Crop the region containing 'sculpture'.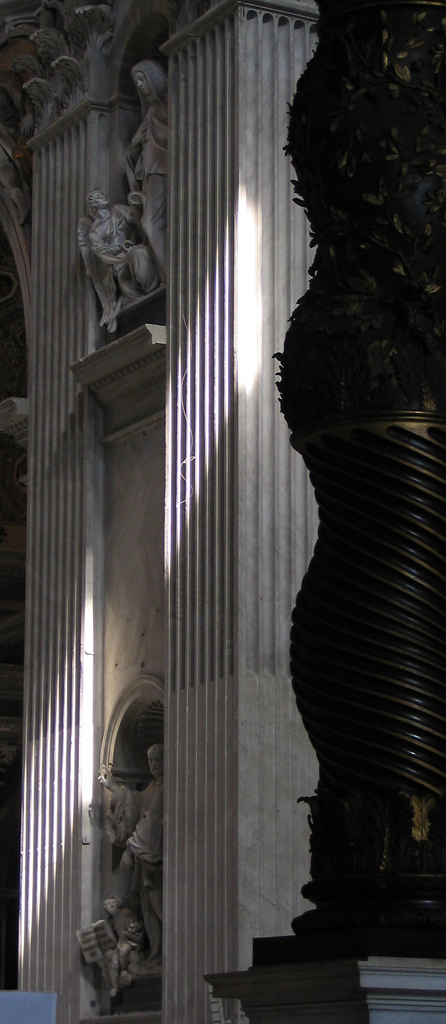
Crop region: locate(70, 183, 163, 335).
